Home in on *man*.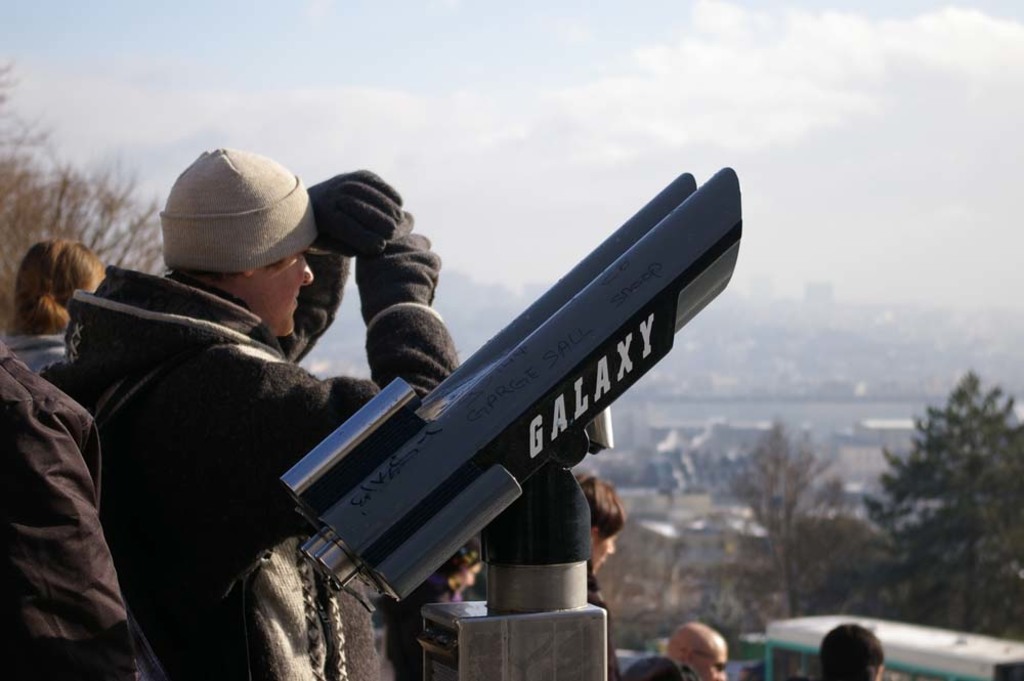
Homed in at (x1=0, y1=330, x2=136, y2=680).
